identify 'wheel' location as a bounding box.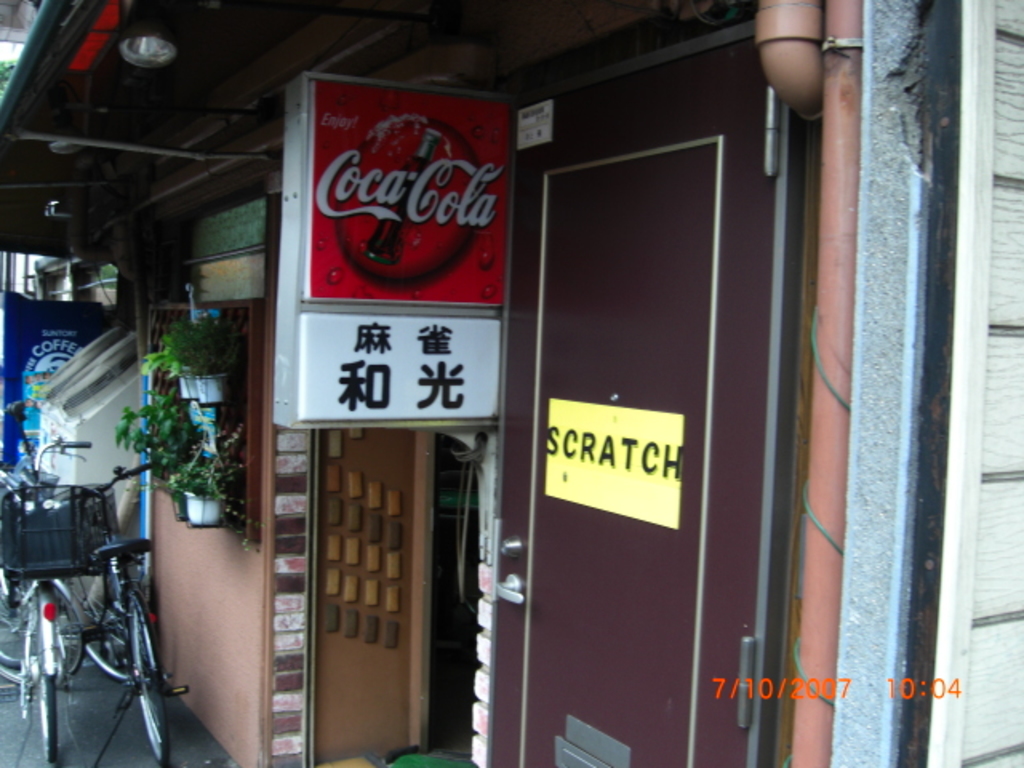
bbox=(64, 576, 141, 683).
